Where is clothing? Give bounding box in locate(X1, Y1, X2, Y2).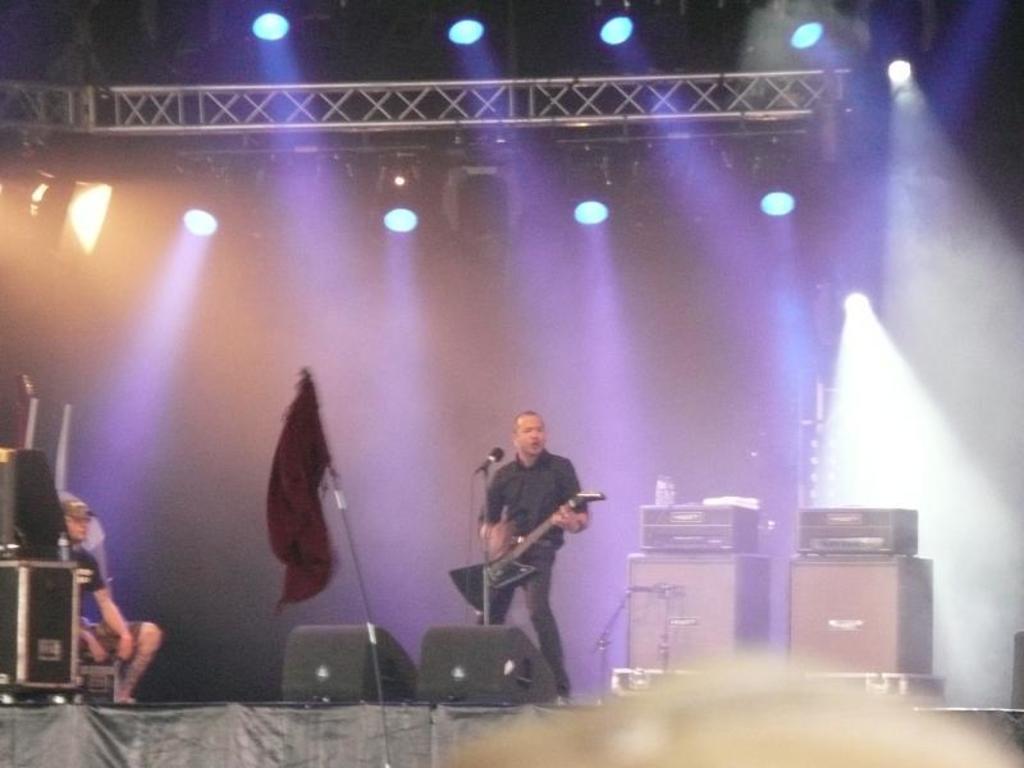
locate(77, 544, 137, 672).
